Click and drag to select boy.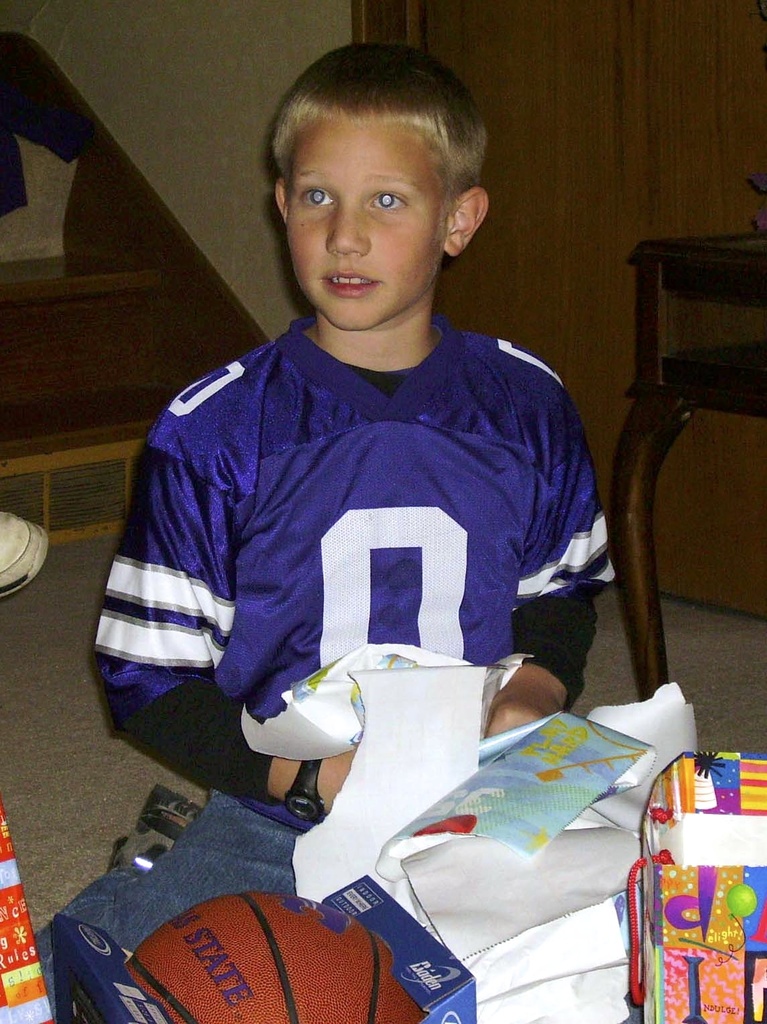
Selection: x1=17 y1=38 x2=628 y2=1023.
